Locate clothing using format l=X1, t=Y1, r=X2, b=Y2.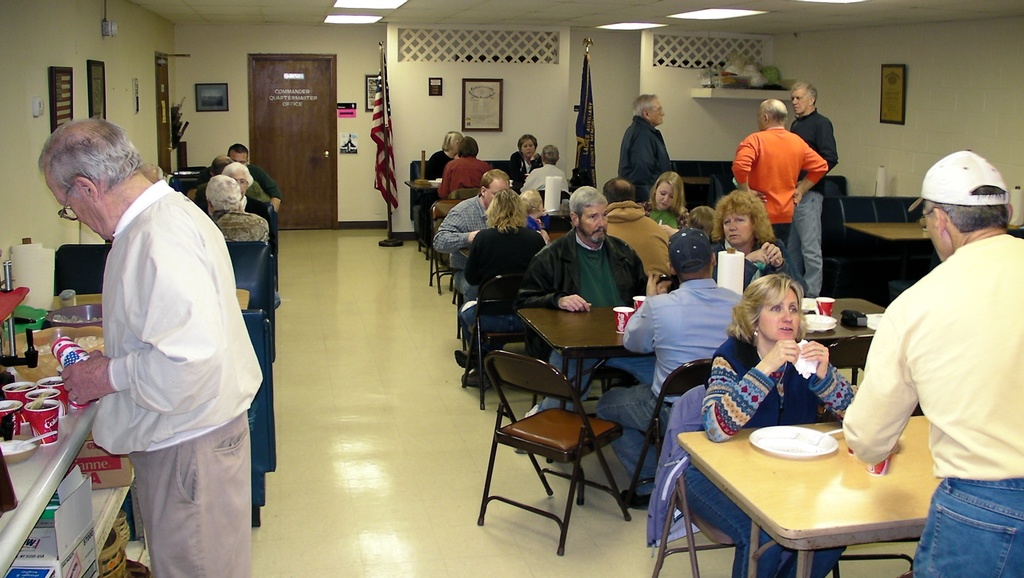
l=908, t=477, r=1023, b=577.
